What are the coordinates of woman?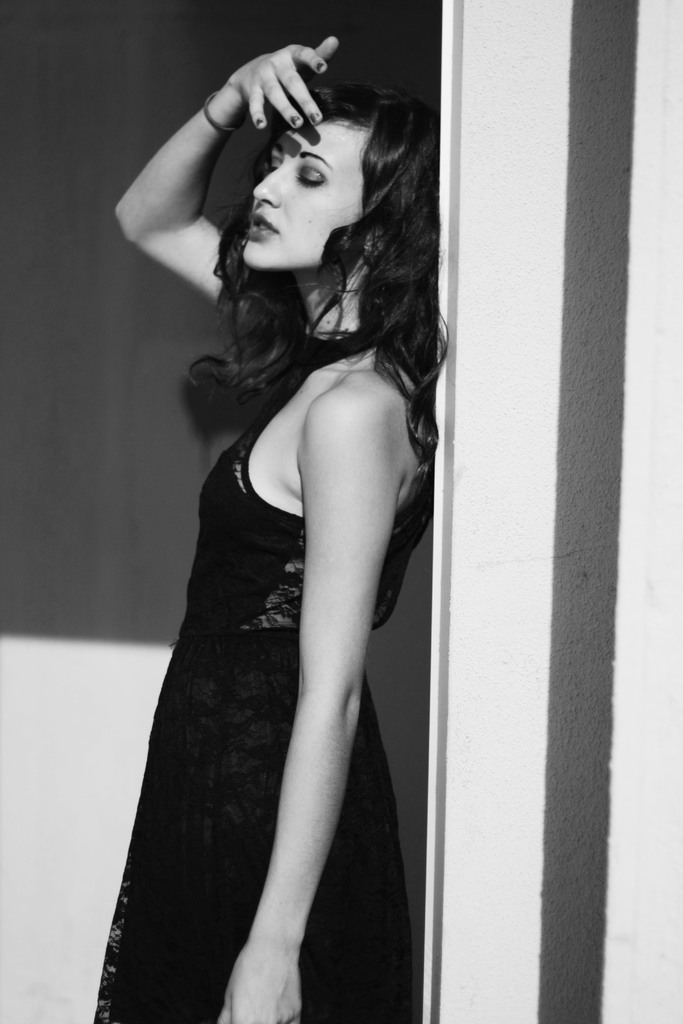
Rect(104, 204, 439, 1016).
